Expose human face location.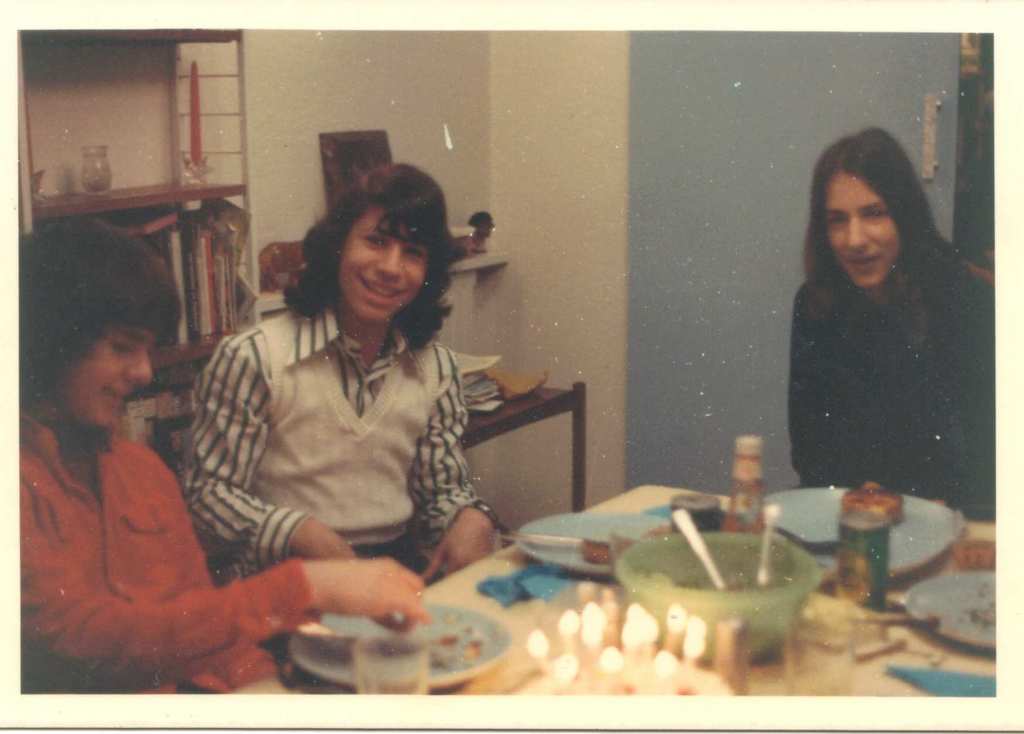
Exposed at region(337, 206, 424, 327).
